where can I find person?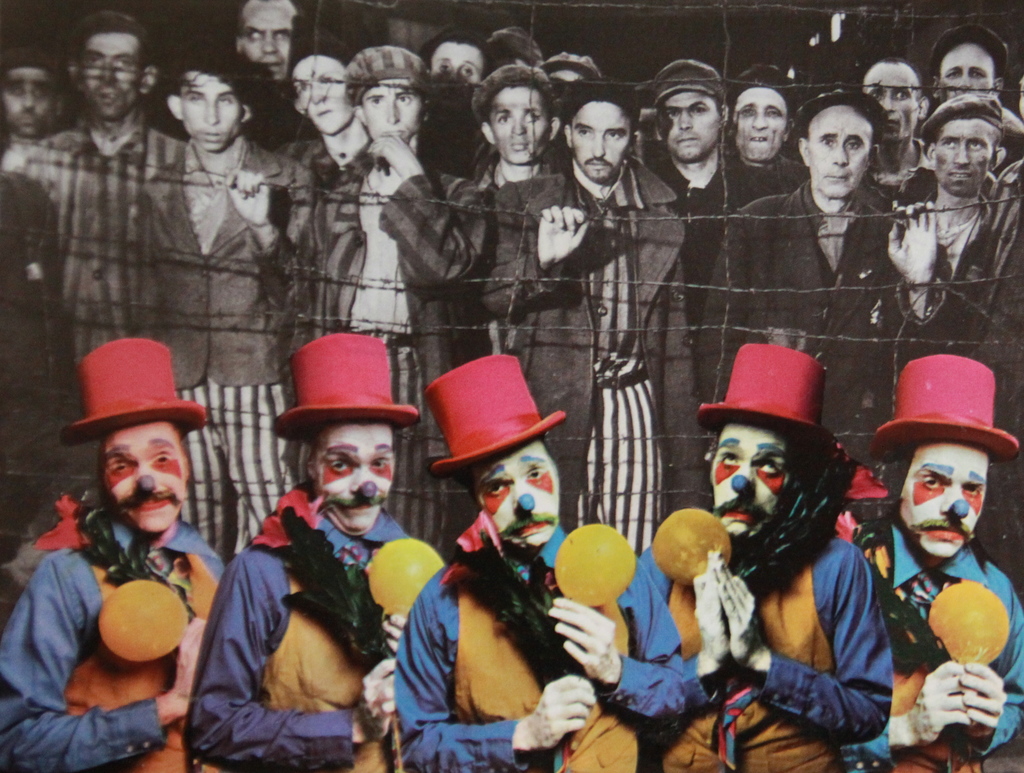
You can find it at BBox(399, 353, 698, 772).
